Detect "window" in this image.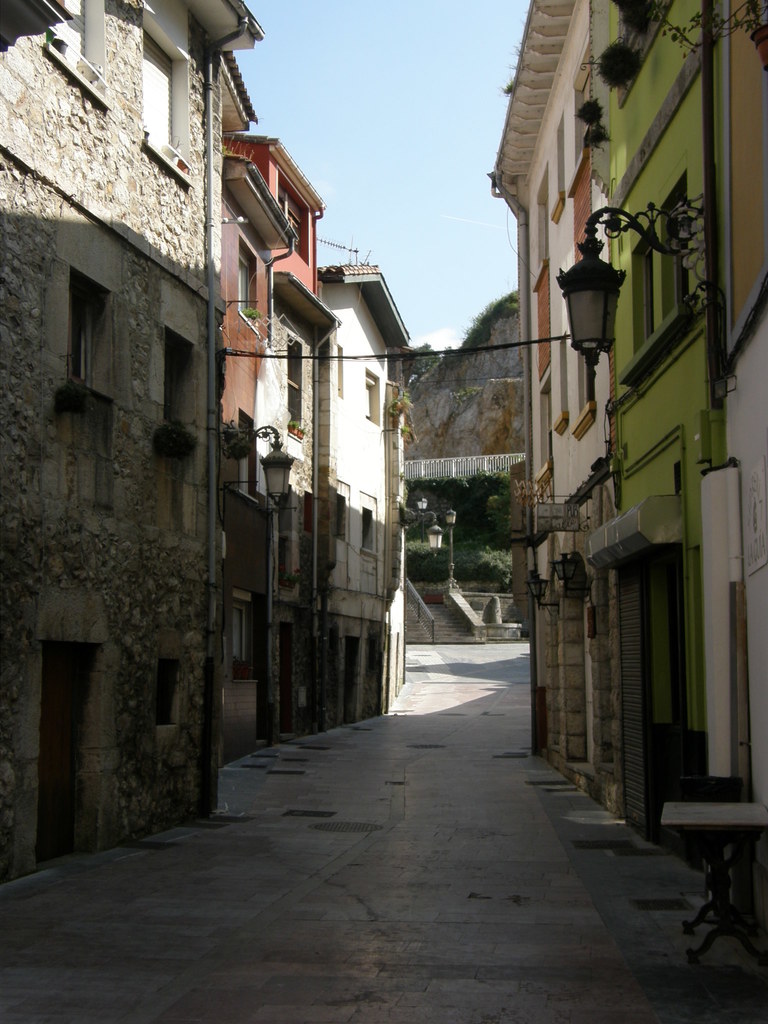
Detection: <bbox>625, 174, 715, 393</bbox>.
